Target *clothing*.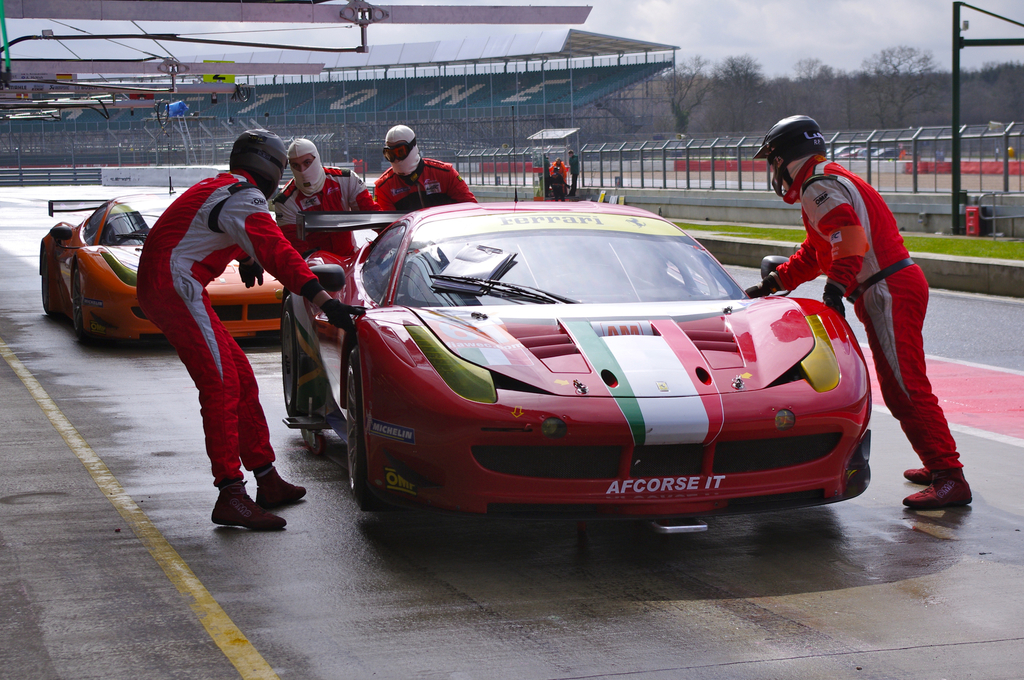
Target region: detection(122, 129, 305, 486).
